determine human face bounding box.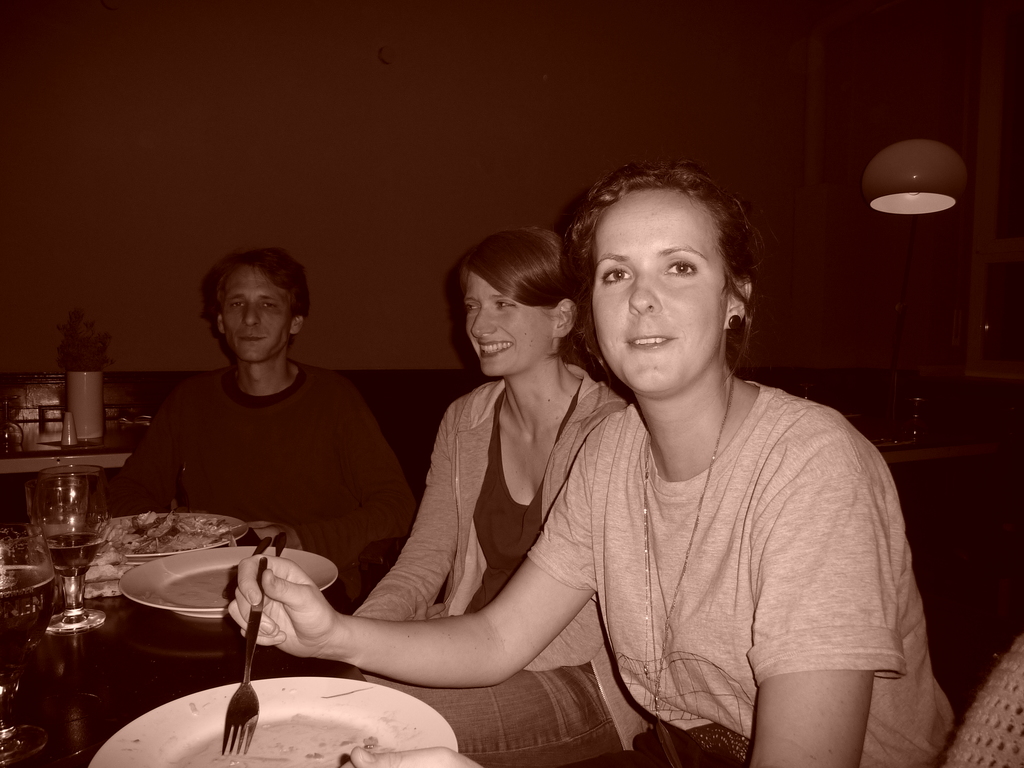
Determined: [223, 264, 292, 364].
